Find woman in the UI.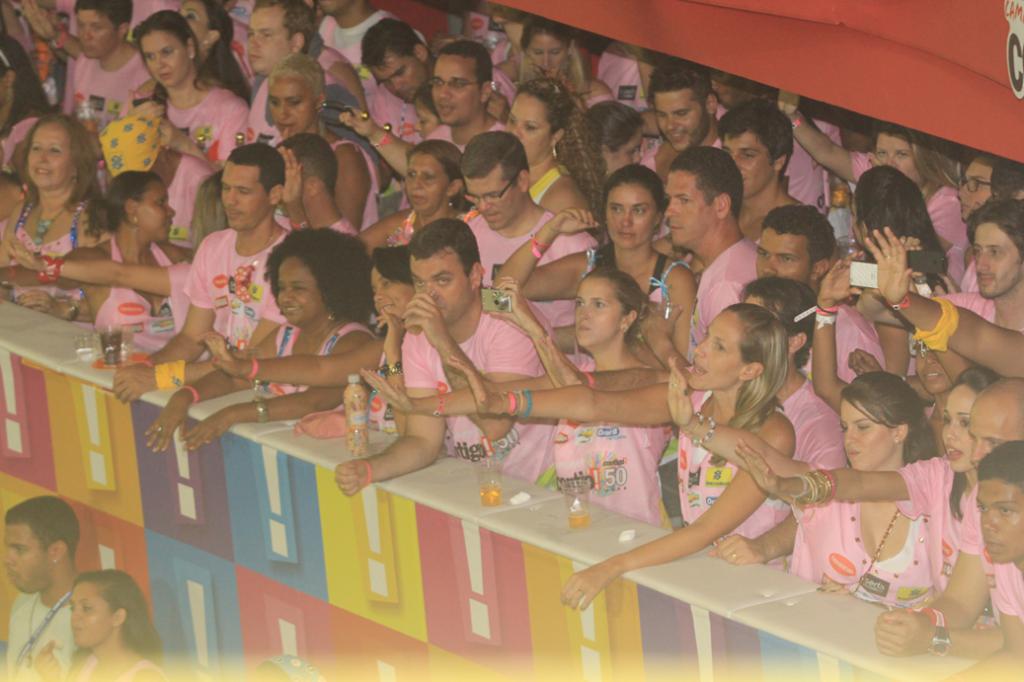
UI element at select_region(446, 310, 799, 616).
